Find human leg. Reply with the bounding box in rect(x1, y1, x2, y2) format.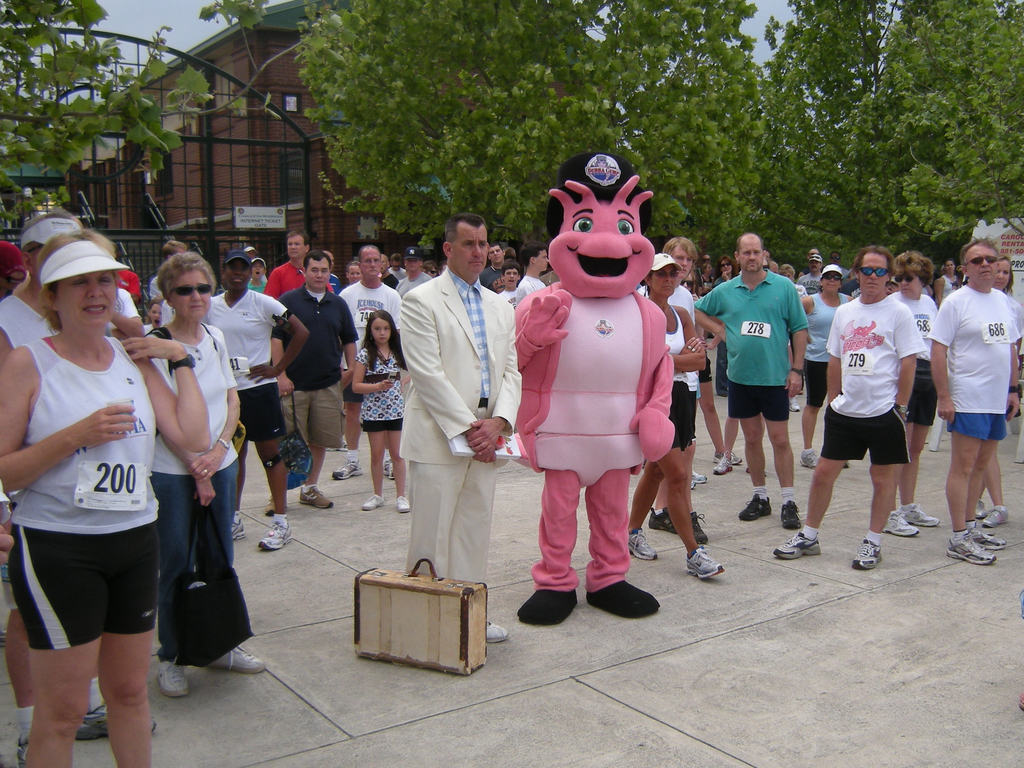
rect(269, 391, 312, 516).
